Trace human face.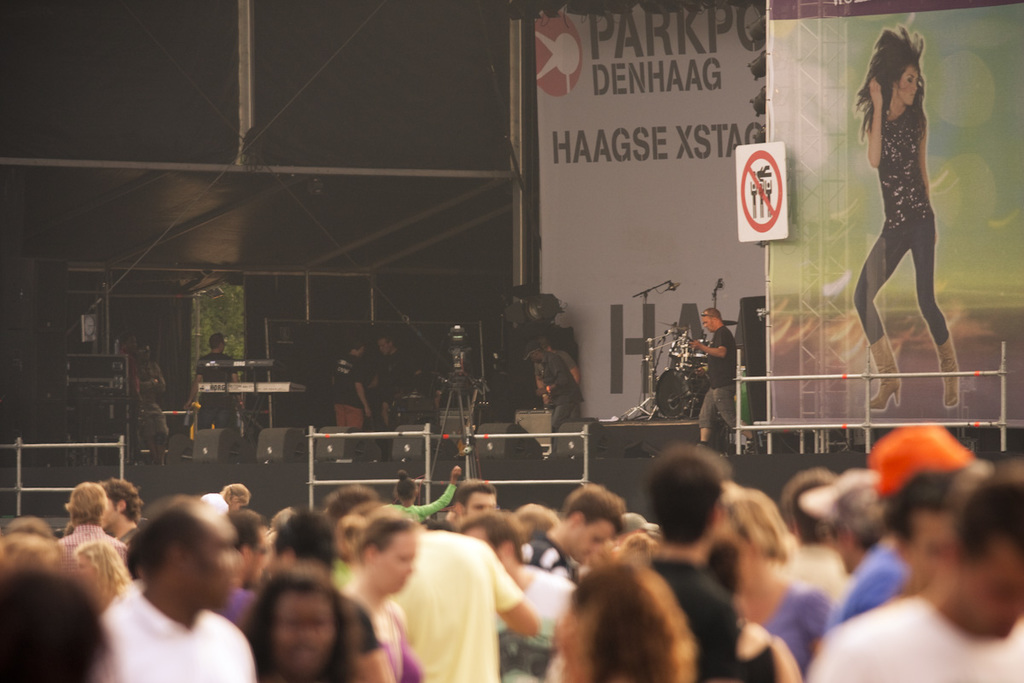
Traced to 463, 489, 497, 520.
